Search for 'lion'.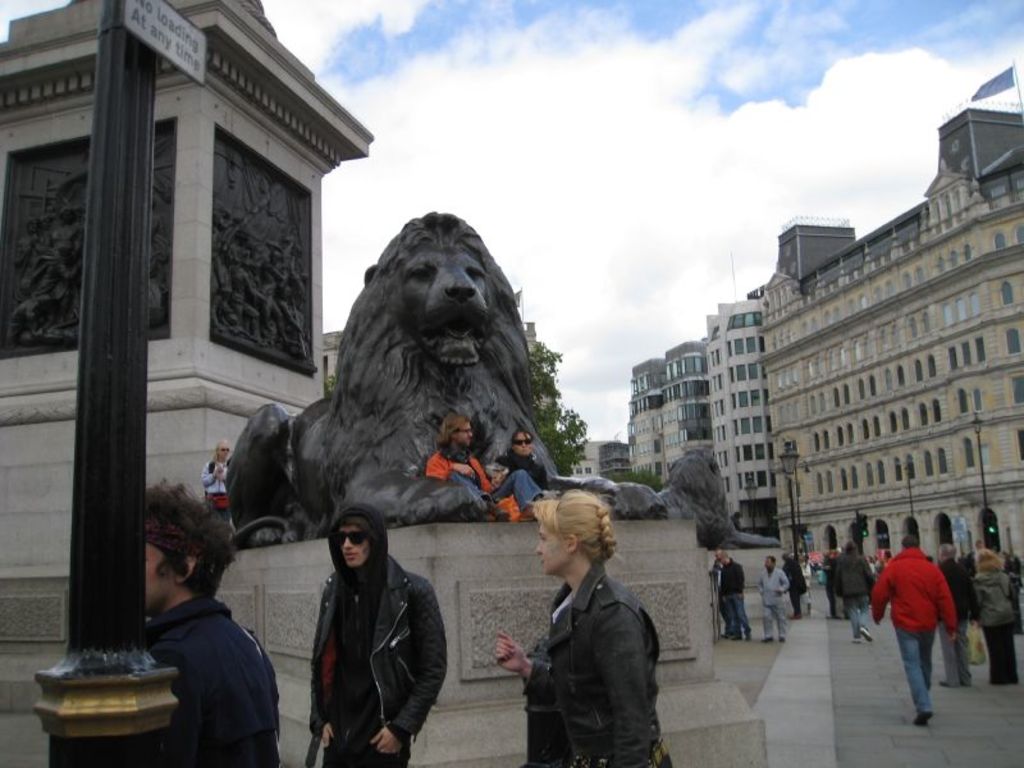
Found at l=225, t=212, r=667, b=544.
